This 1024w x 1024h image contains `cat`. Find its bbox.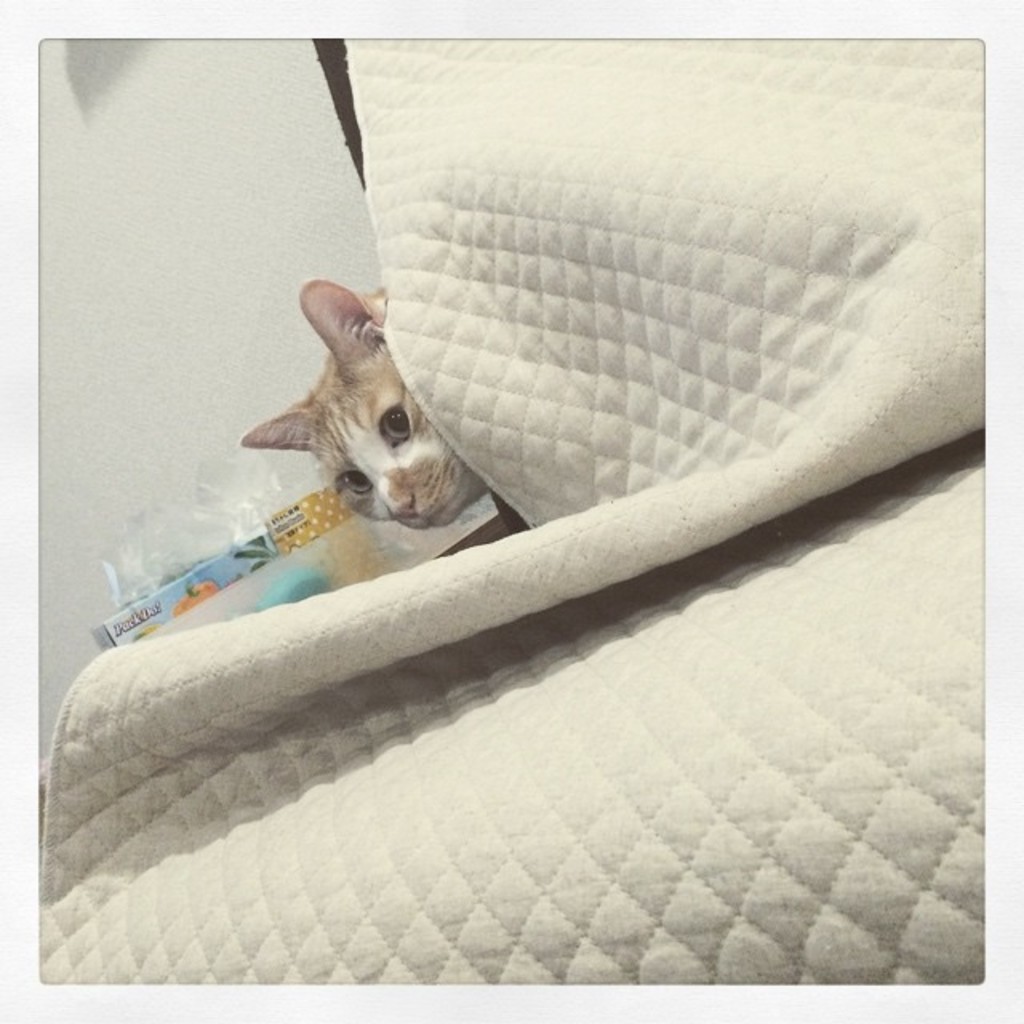
bbox(235, 272, 510, 538).
